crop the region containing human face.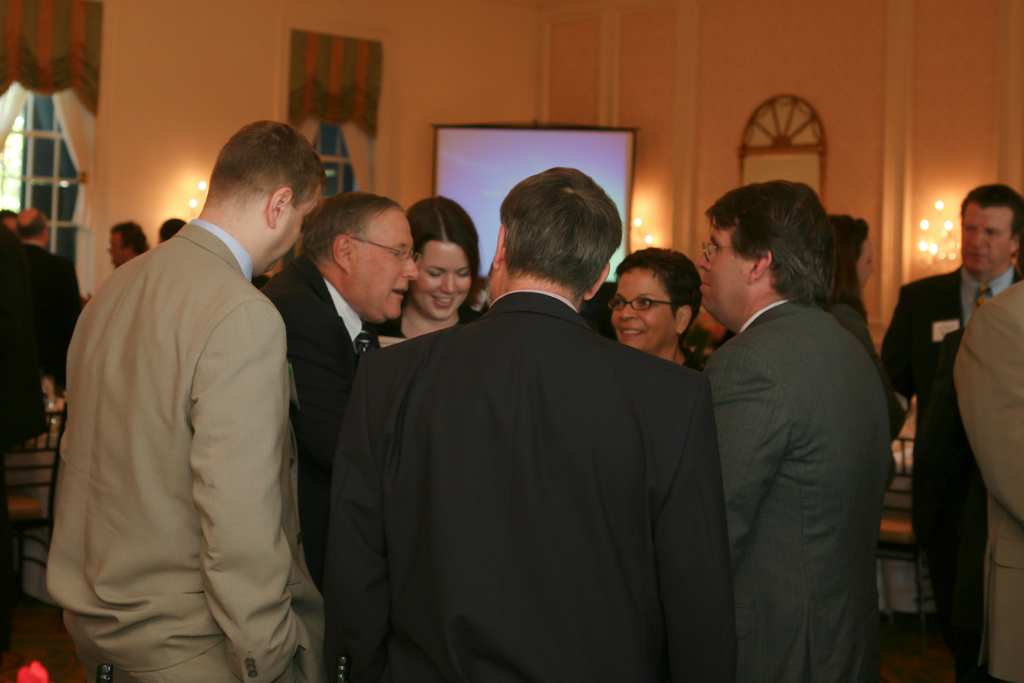
Crop region: x1=414, y1=244, x2=464, y2=317.
